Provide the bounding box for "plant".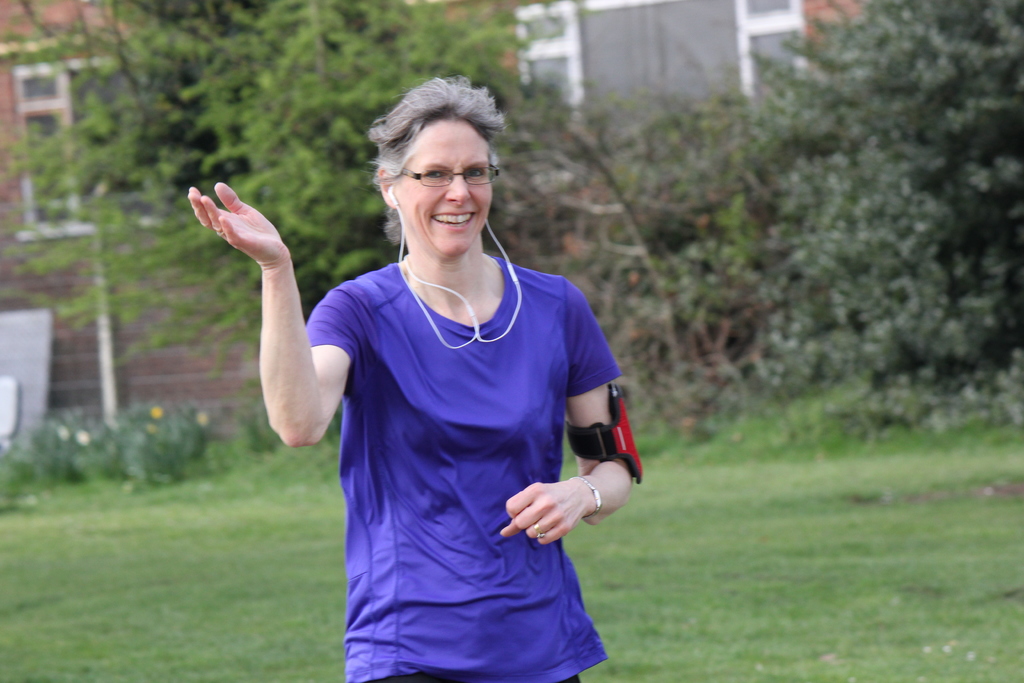
(29,399,95,491).
